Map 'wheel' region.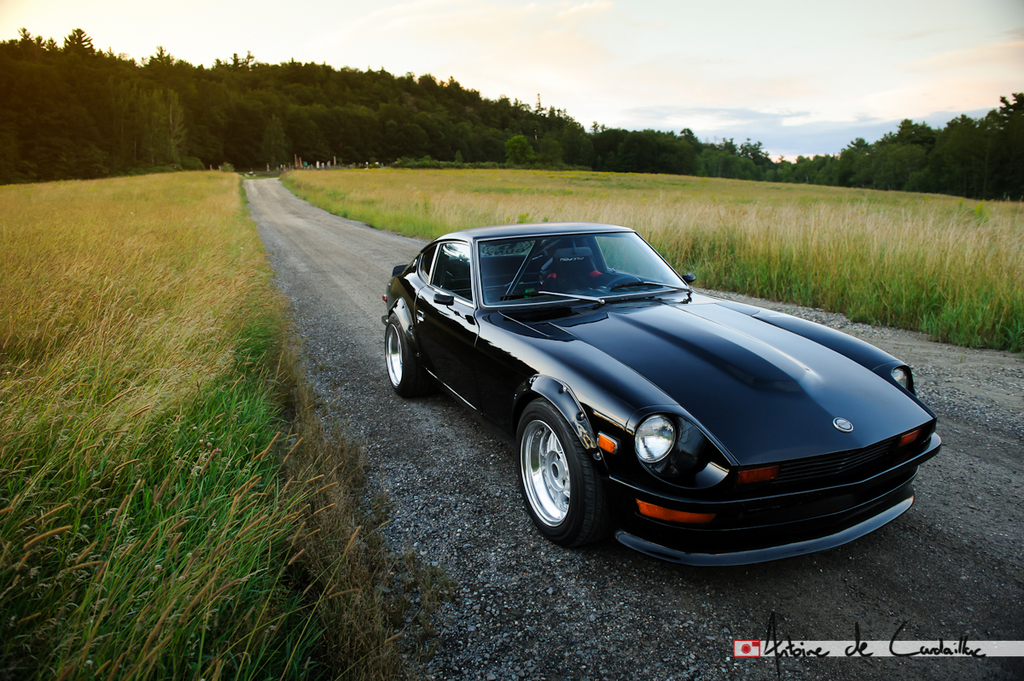
Mapped to detection(384, 314, 418, 396).
